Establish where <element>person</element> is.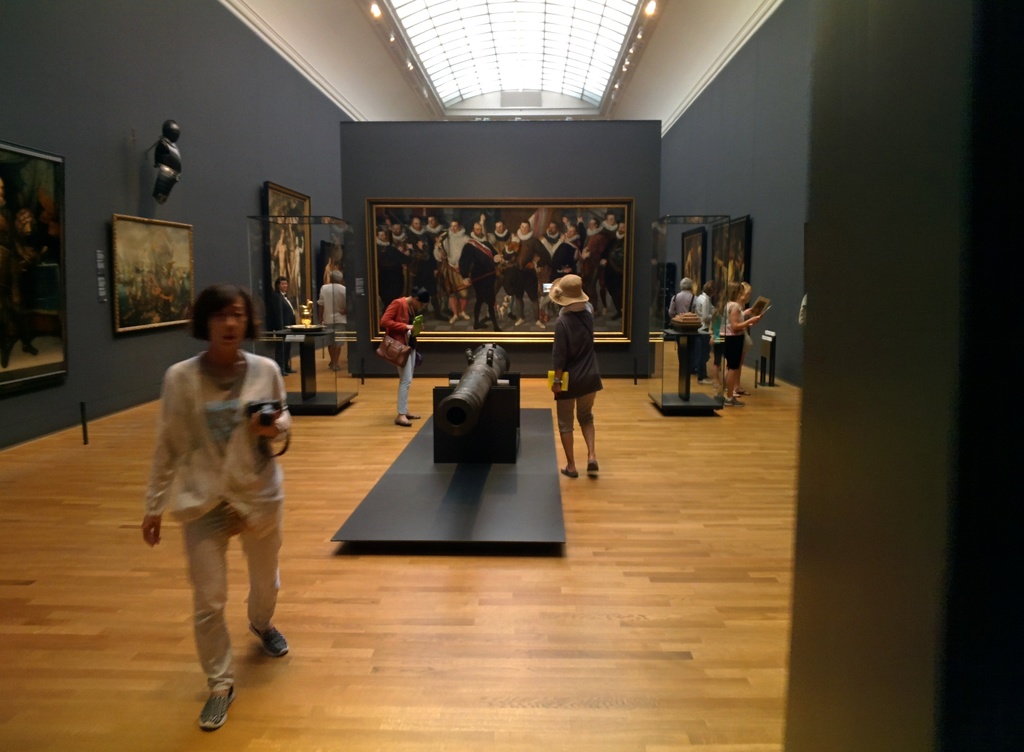
Established at (left=692, top=280, right=718, bottom=386).
